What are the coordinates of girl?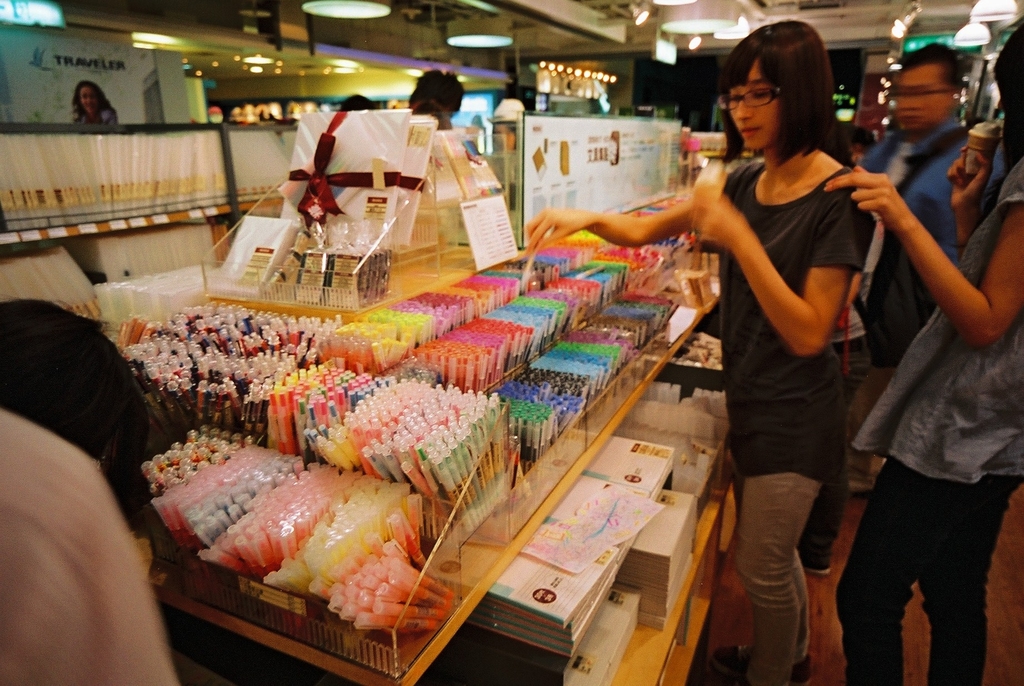
crop(522, 10, 878, 685).
